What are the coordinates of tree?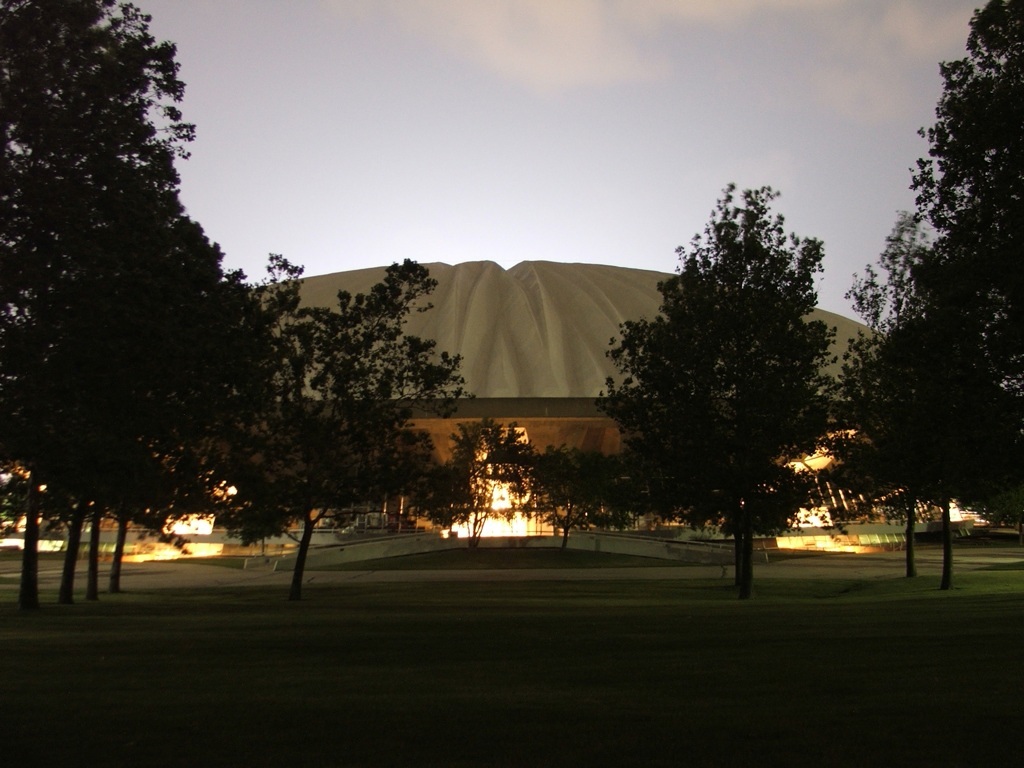
bbox=[870, 303, 1015, 573].
